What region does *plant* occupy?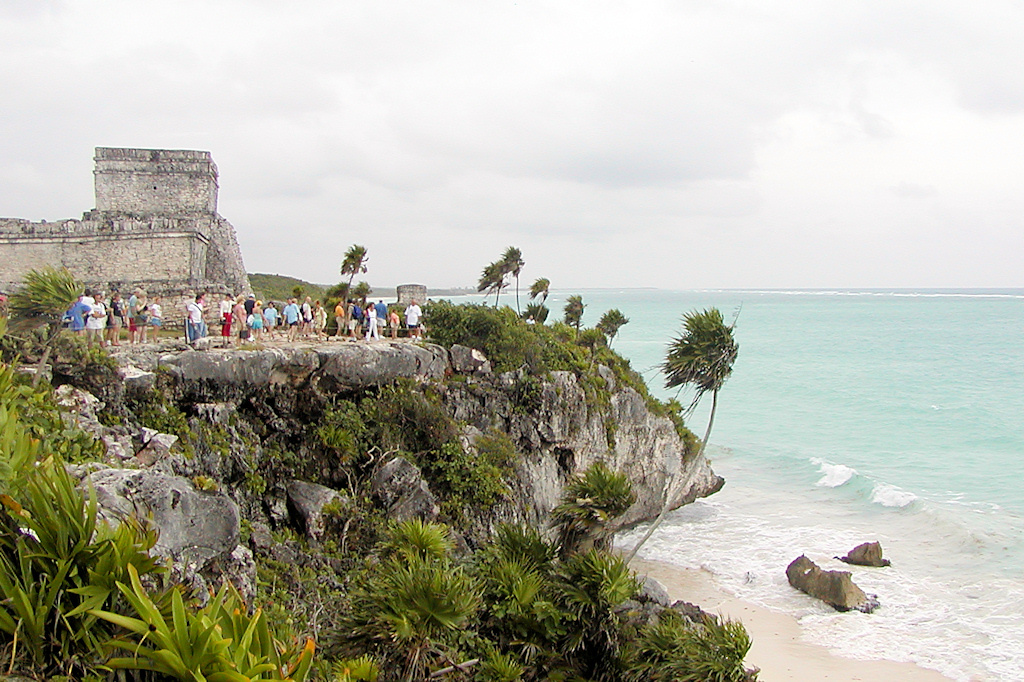
left=89, top=334, right=113, bottom=381.
